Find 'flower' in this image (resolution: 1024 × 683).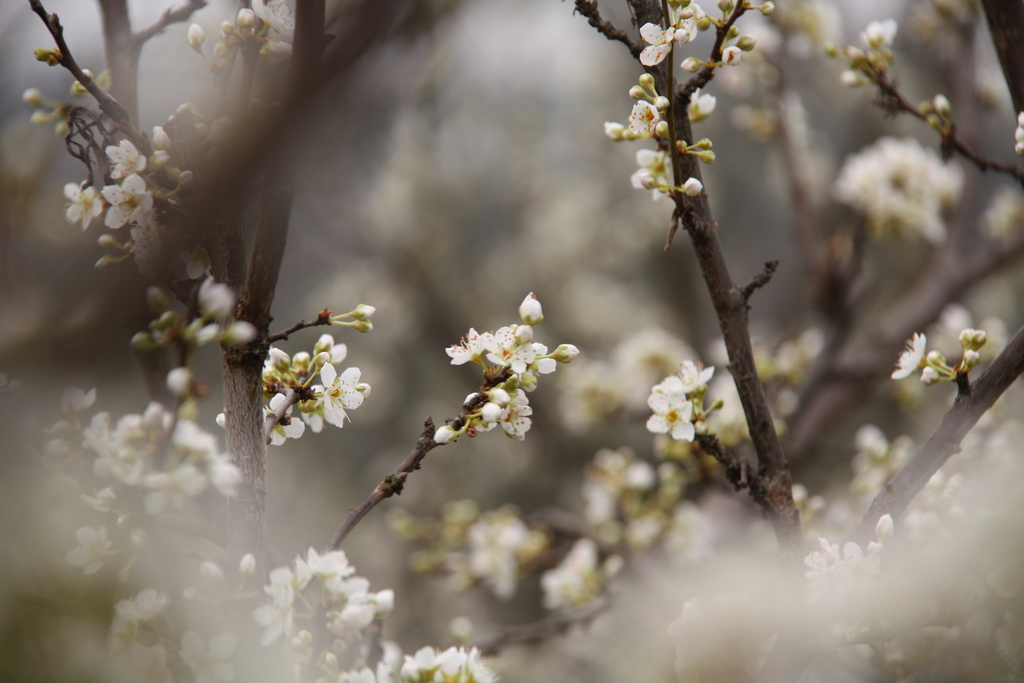
select_region(260, 338, 378, 436).
